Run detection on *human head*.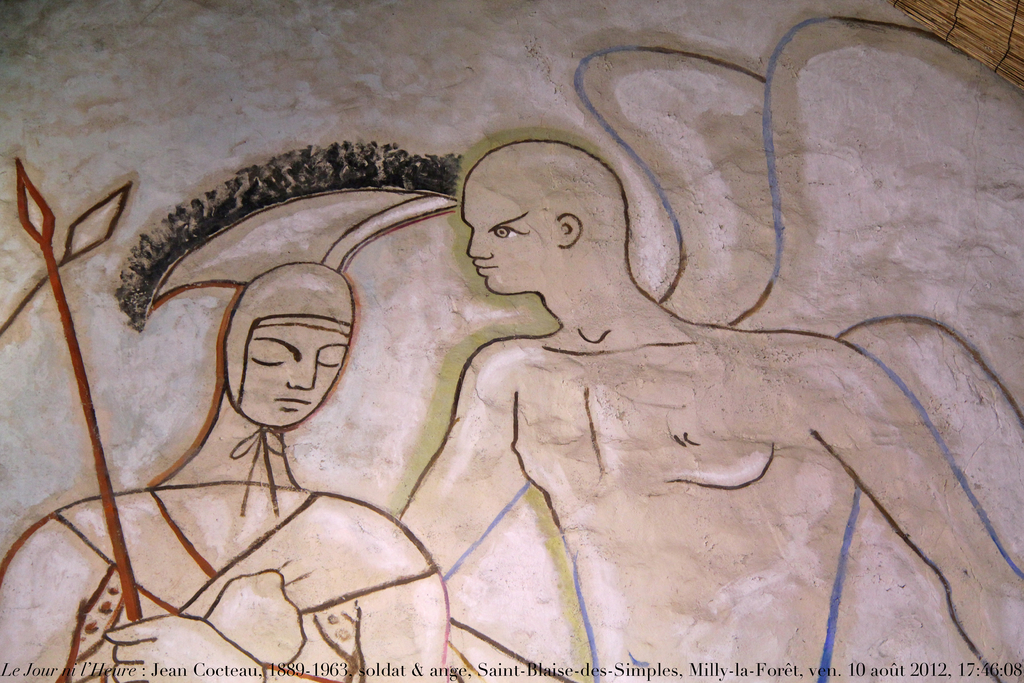
Result: (457,133,633,297).
